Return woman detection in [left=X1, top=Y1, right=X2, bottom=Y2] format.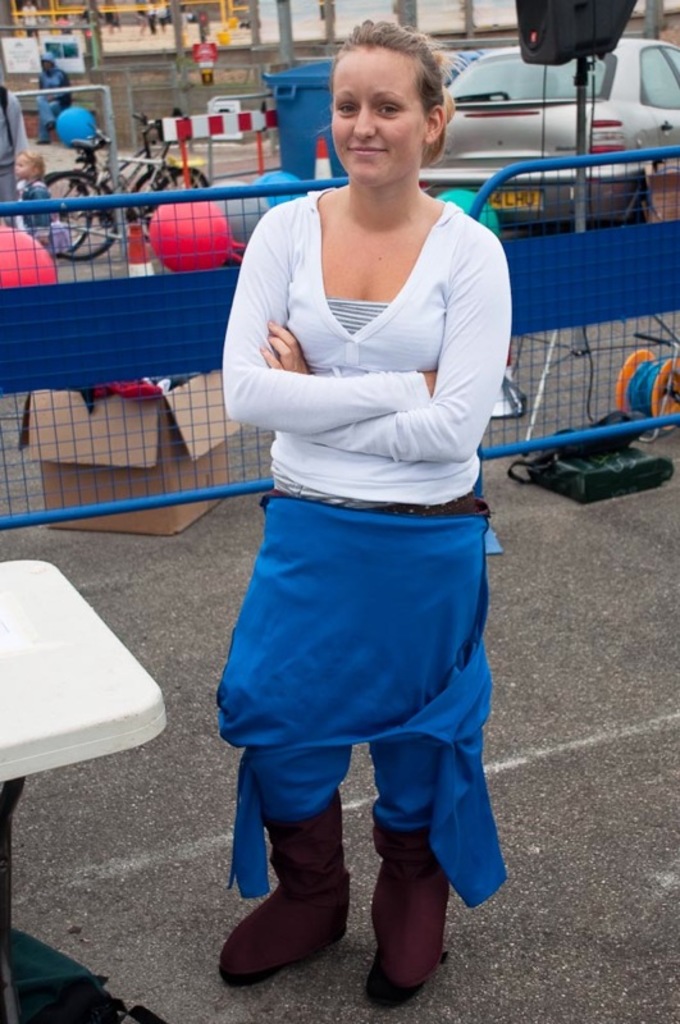
[left=202, top=23, right=520, bottom=1023].
